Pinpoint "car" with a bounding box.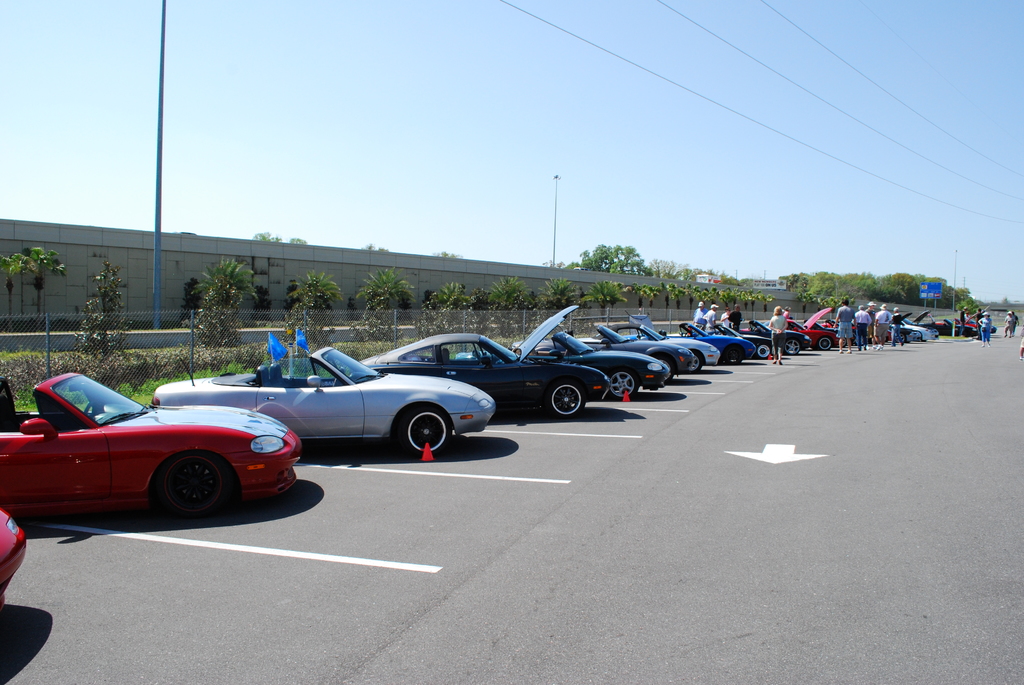
(x1=516, y1=332, x2=684, y2=402).
